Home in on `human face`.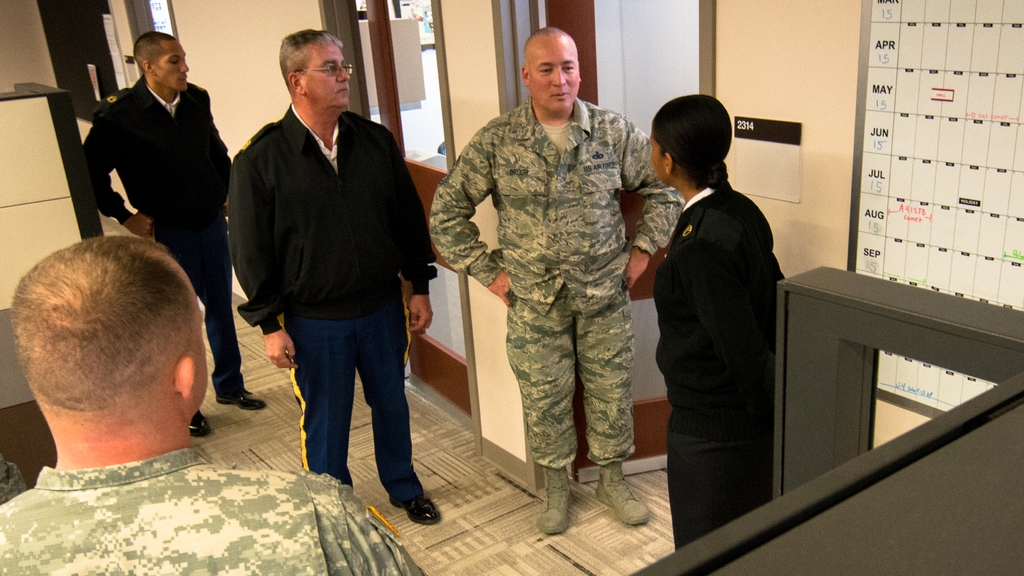
Homed in at locate(650, 135, 674, 188).
